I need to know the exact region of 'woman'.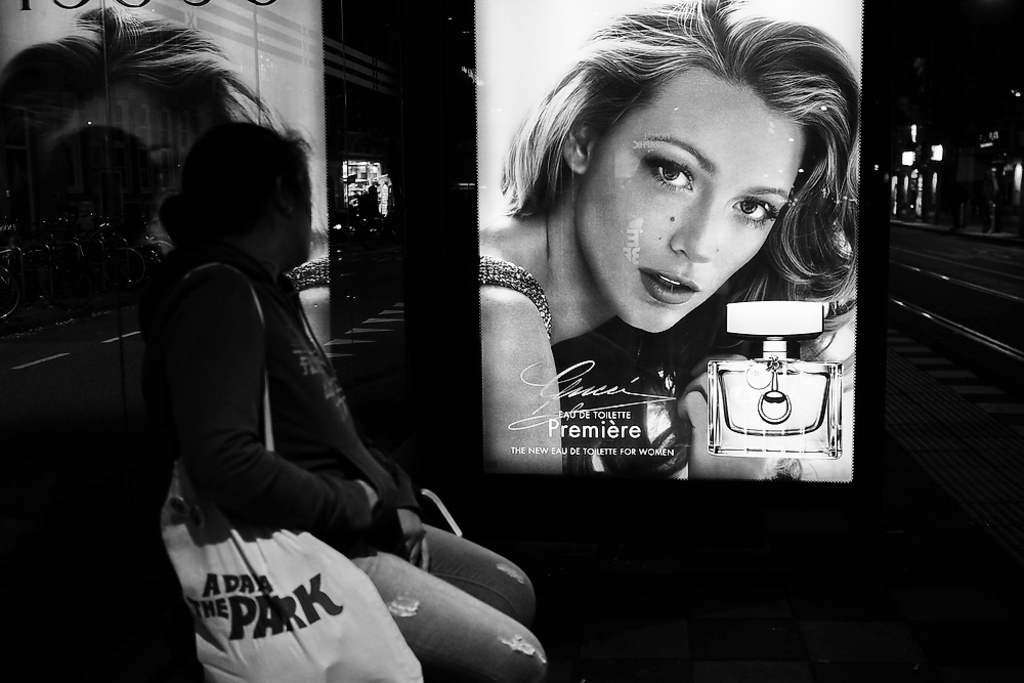
Region: Rect(481, 0, 861, 473).
